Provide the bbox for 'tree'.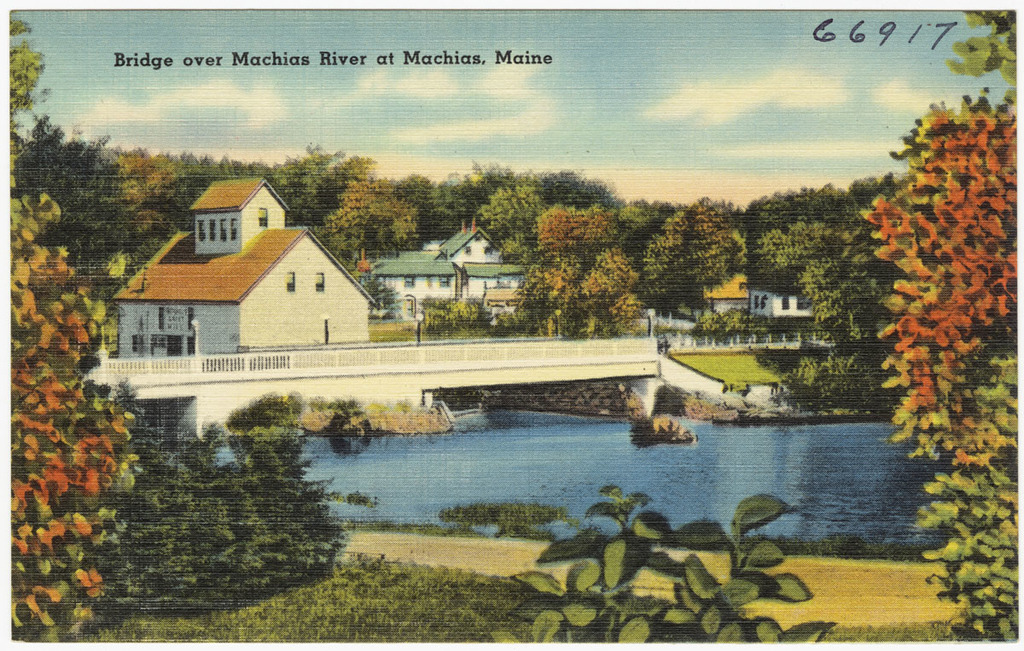
left=683, top=196, right=751, bottom=278.
